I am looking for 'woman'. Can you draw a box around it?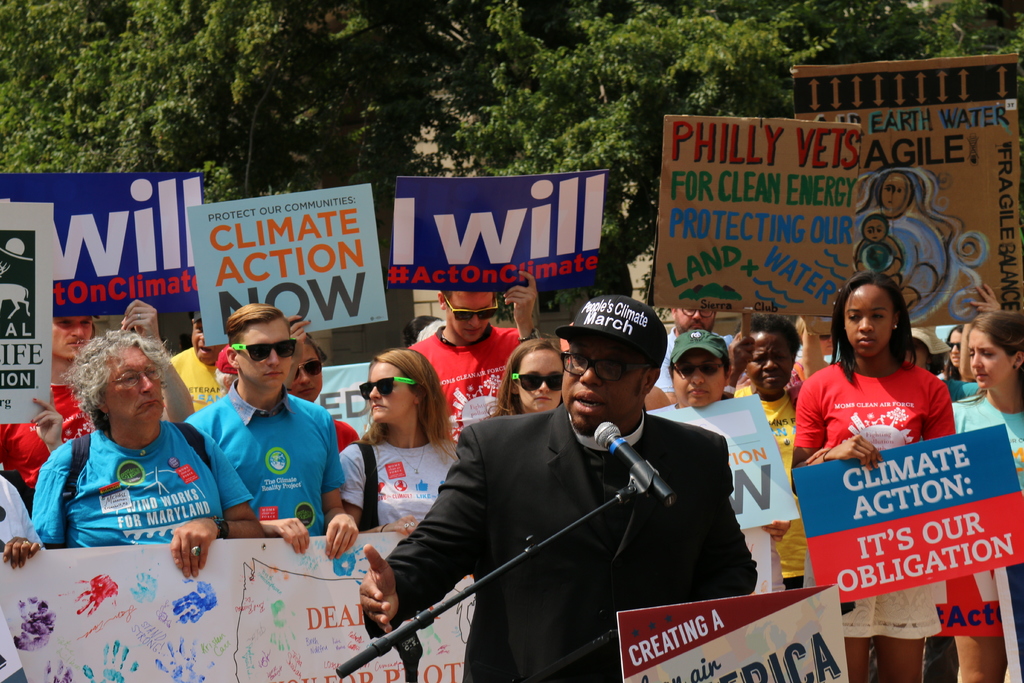
Sure, the bounding box is [484,332,570,425].
